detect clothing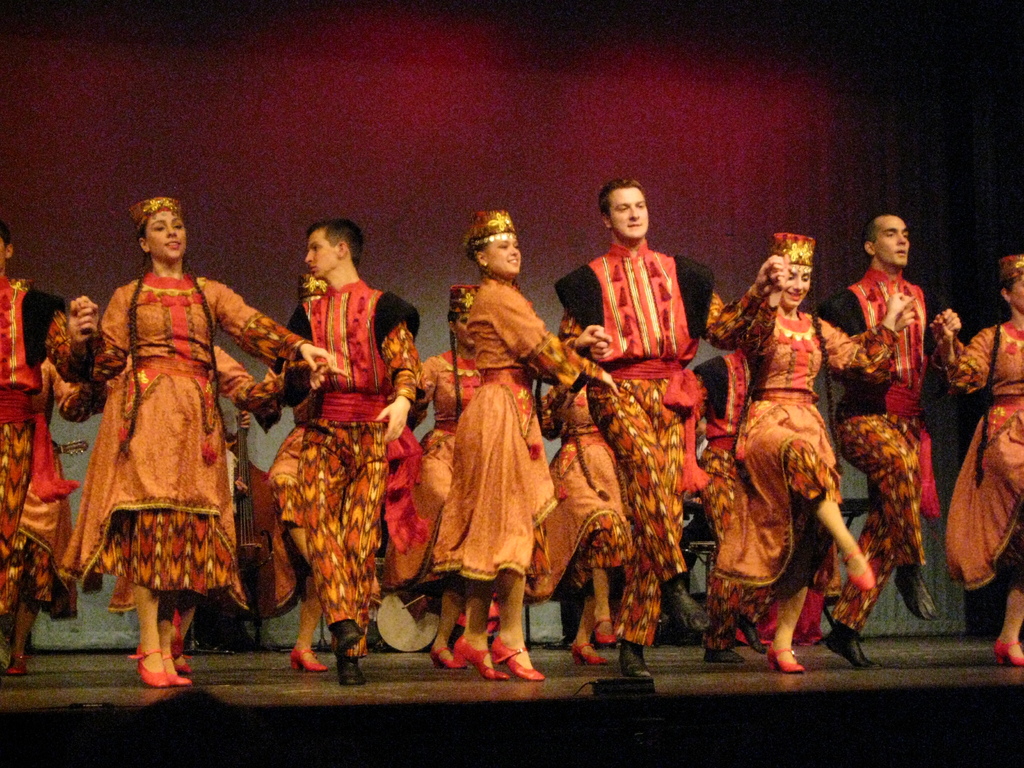
934, 312, 1023, 621
